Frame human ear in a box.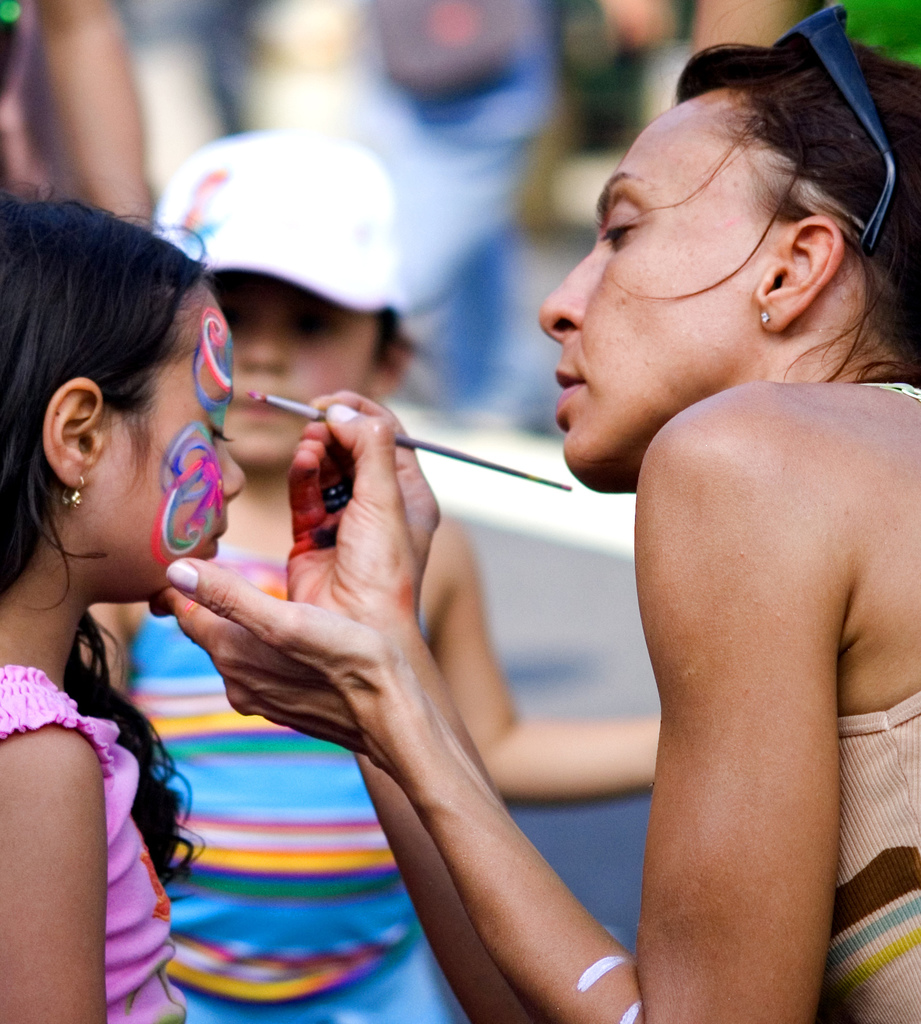
{"x1": 757, "y1": 217, "x2": 844, "y2": 328}.
